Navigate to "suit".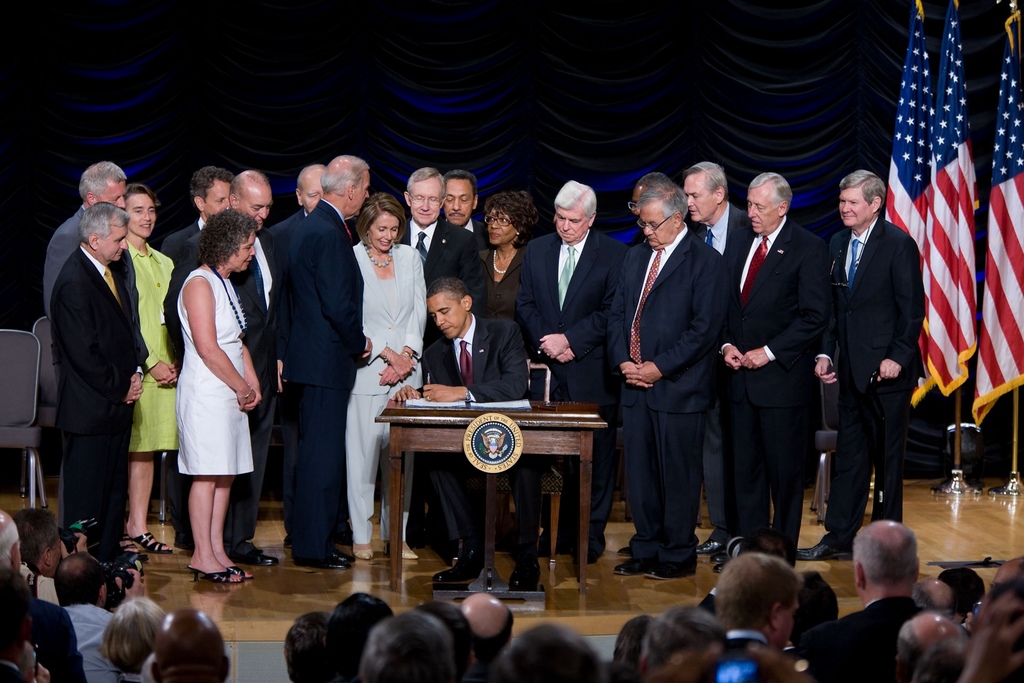
Navigation target: bbox=[163, 222, 197, 262].
